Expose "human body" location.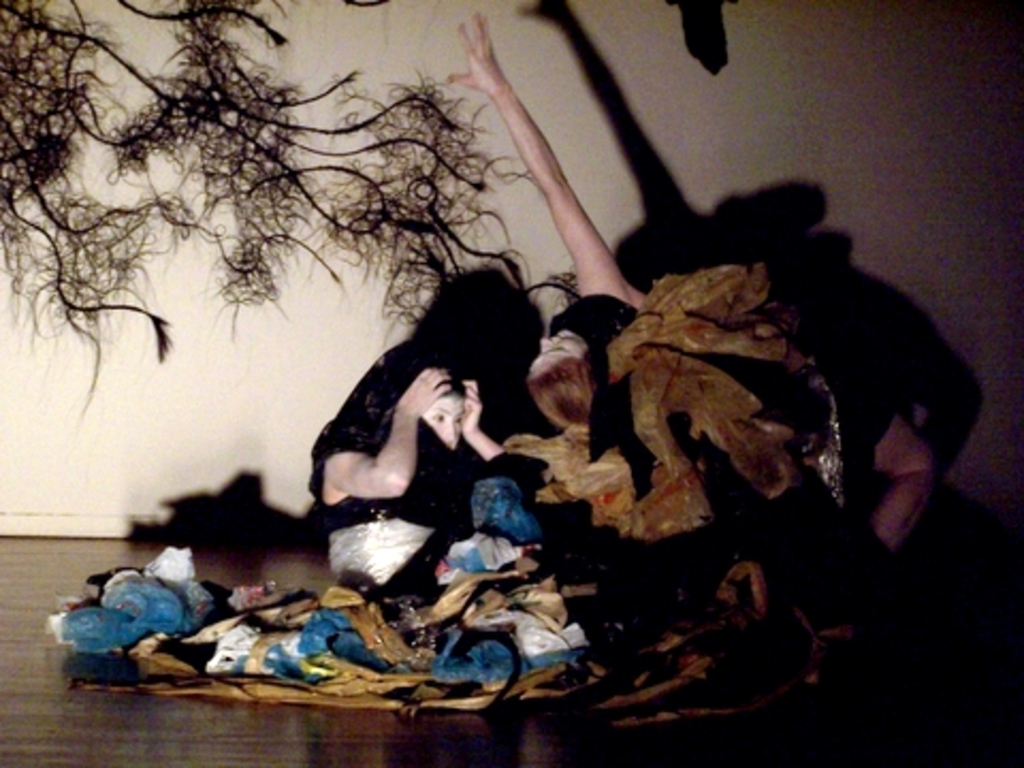
Exposed at left=446, top=13, right=945, bottom=623.
